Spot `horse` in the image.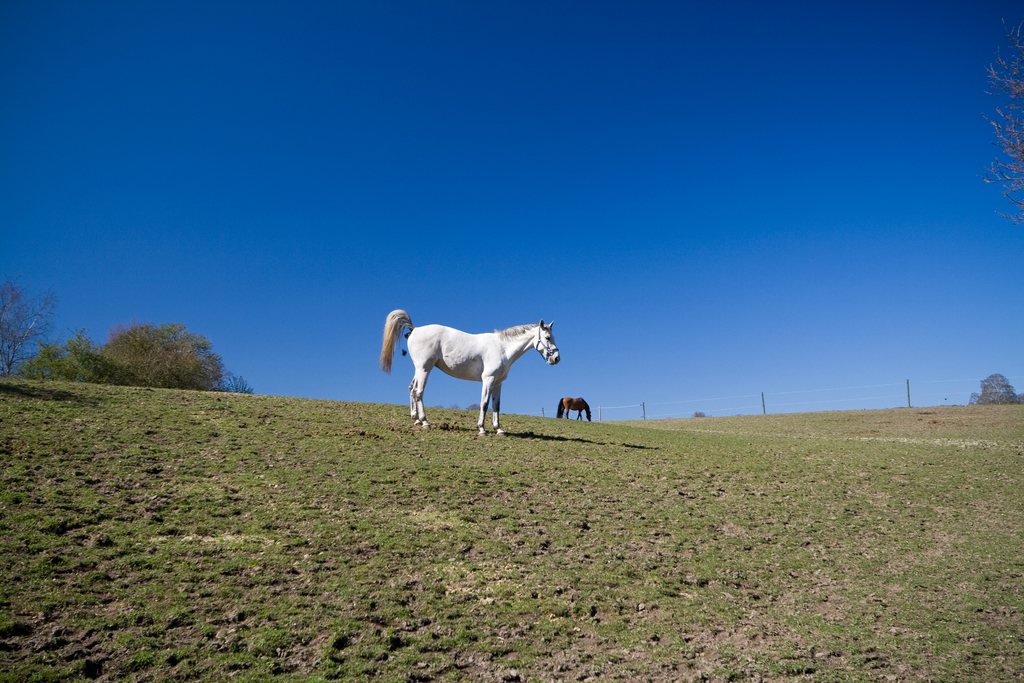
`horse` found at {"left": 559, "top": 395, "right": 594, "bottom": 424}.
